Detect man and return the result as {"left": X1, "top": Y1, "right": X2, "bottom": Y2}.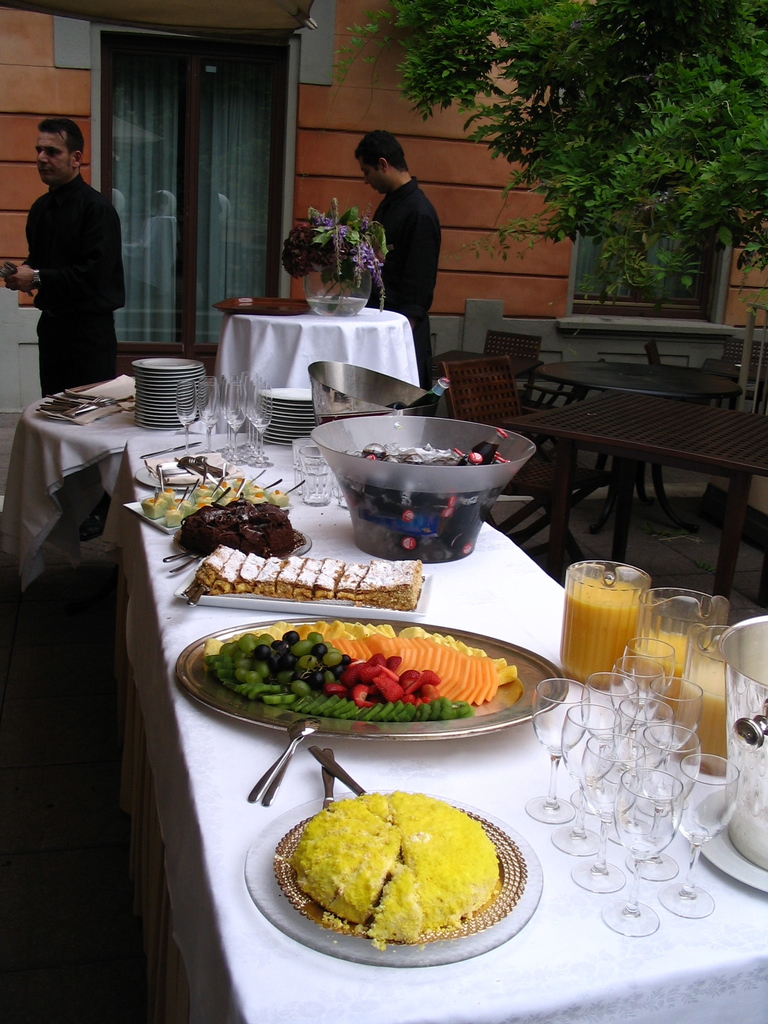
{"left": 31, "top": 113, "right": 147, "bottom": 428}.
